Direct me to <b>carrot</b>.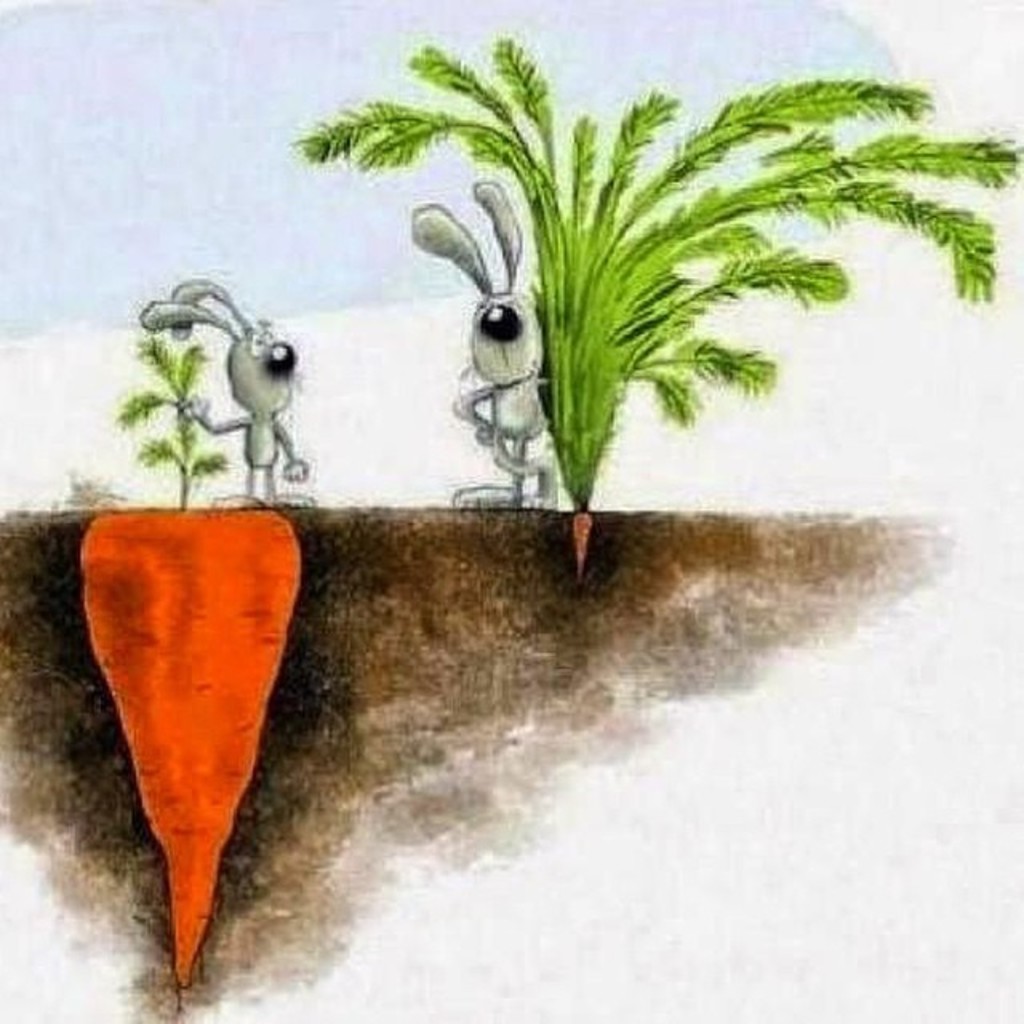
Direction: pyautogui.locateOnScreen(66, 331, 302, 979).
